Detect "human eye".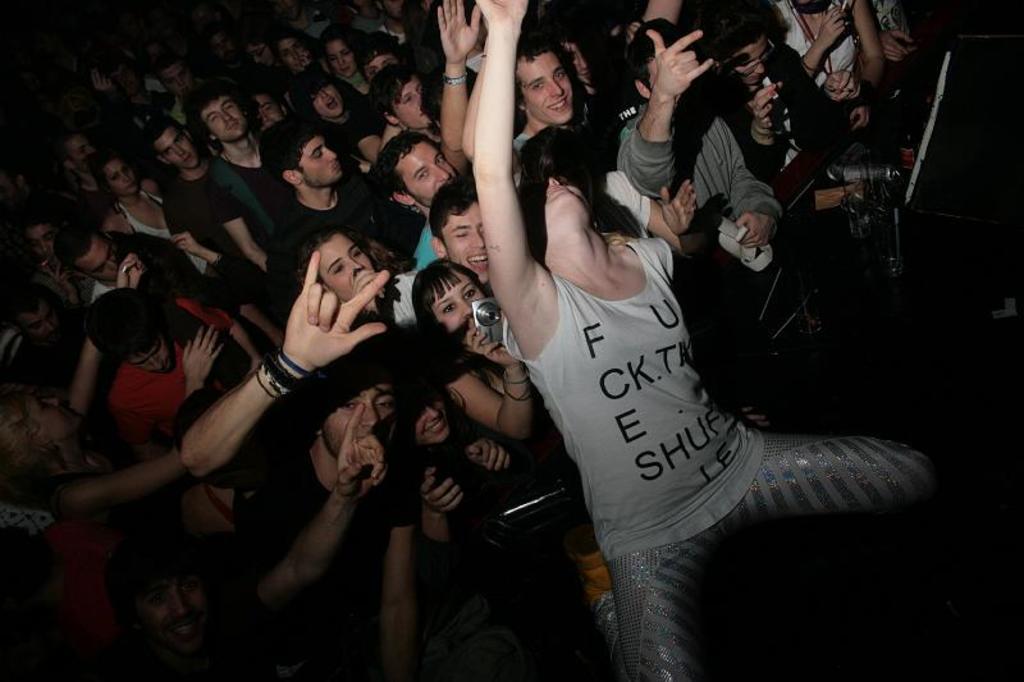
Detected at x1=209 y1=116 x2=220 y2=123.
